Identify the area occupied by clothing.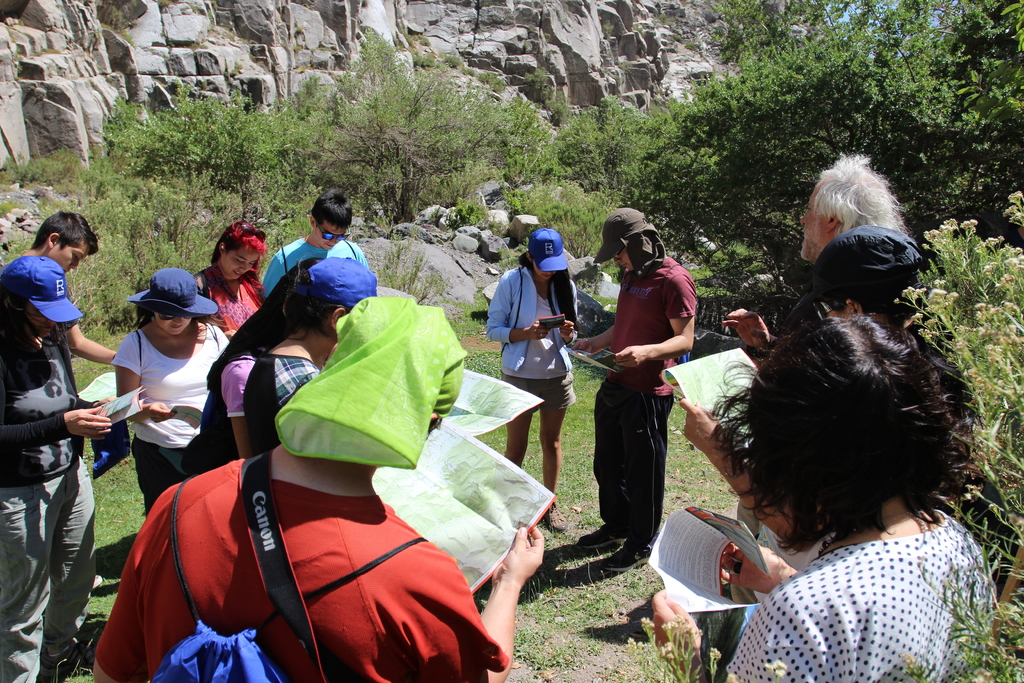
Area: Rect(483, 259, 590, 422).
